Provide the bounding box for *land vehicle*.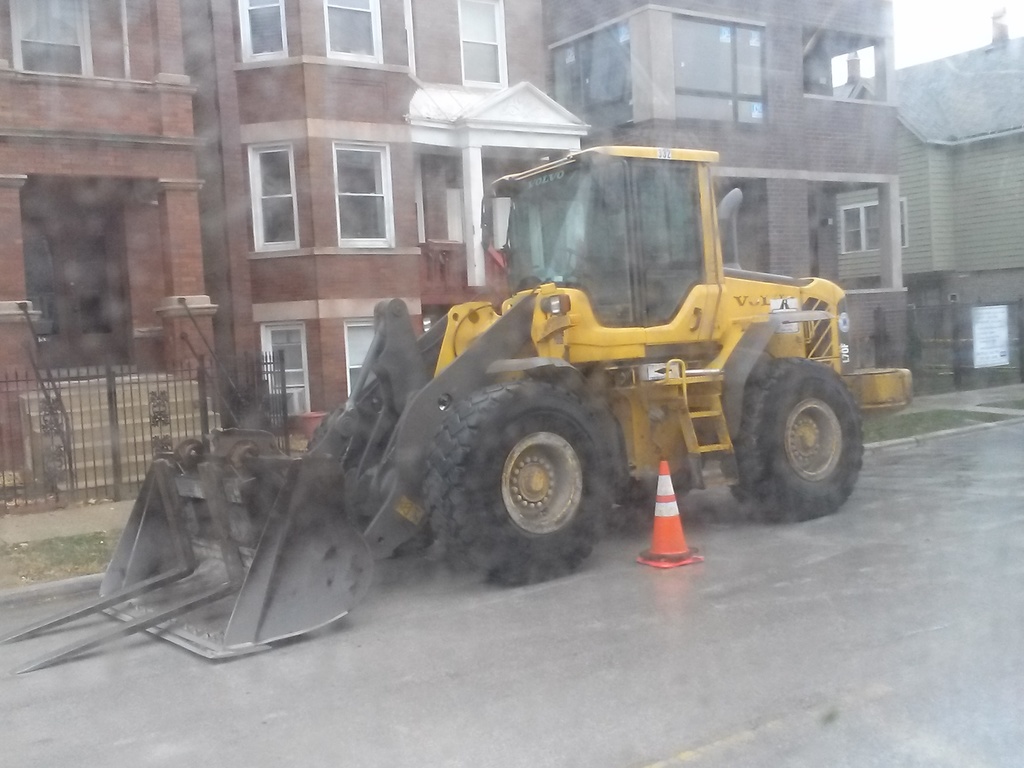
Rect(264, 120, 886, 605).
